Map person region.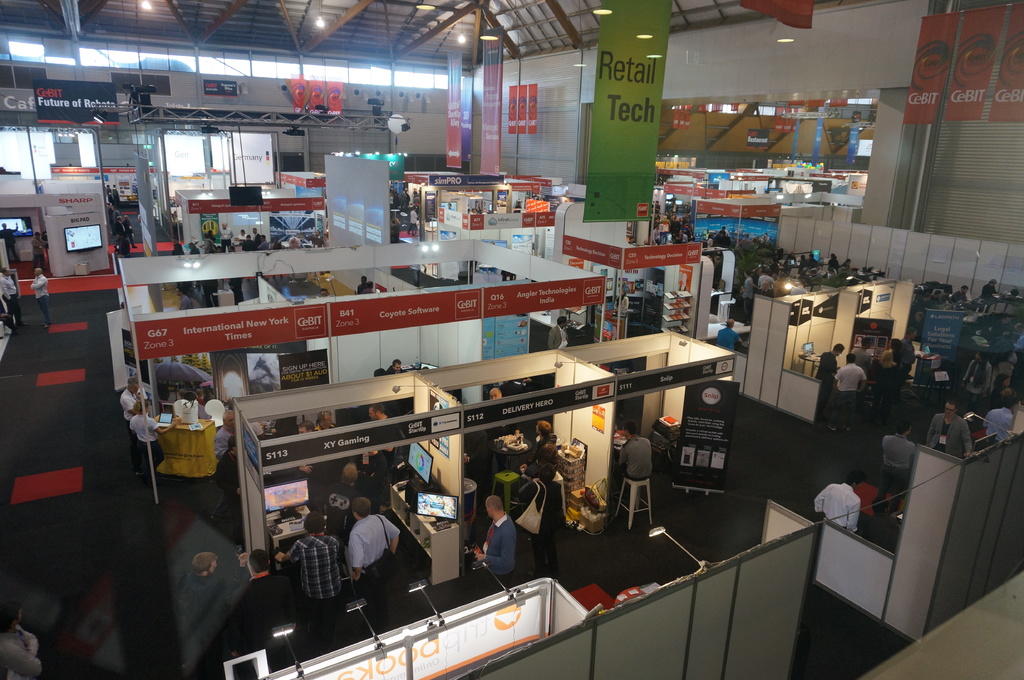
Mapped to region(333, 501, 394, 618).
